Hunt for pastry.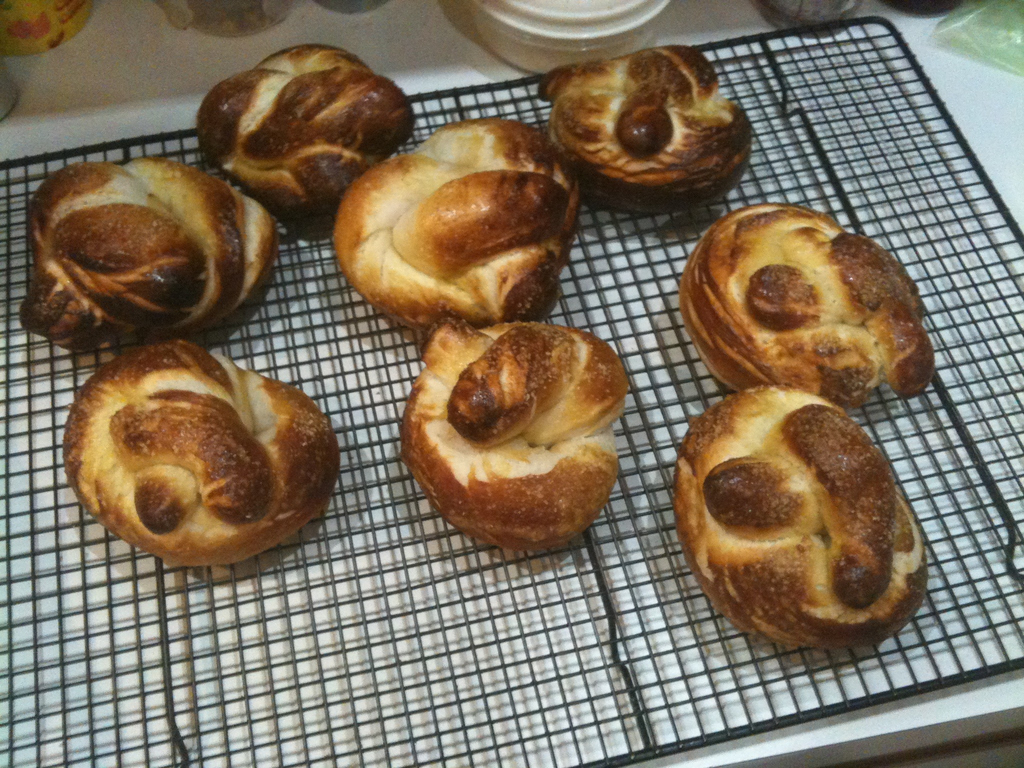
Hunted down at bbox=[340, 118, 583, 320].
